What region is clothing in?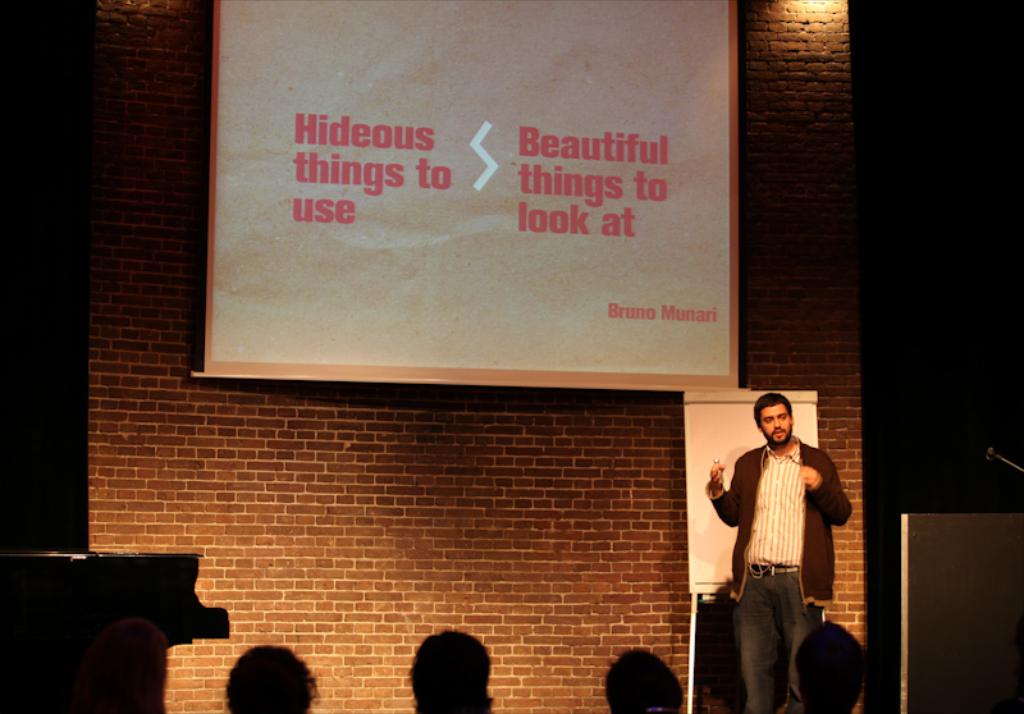
[695, 398, 852, 688].
